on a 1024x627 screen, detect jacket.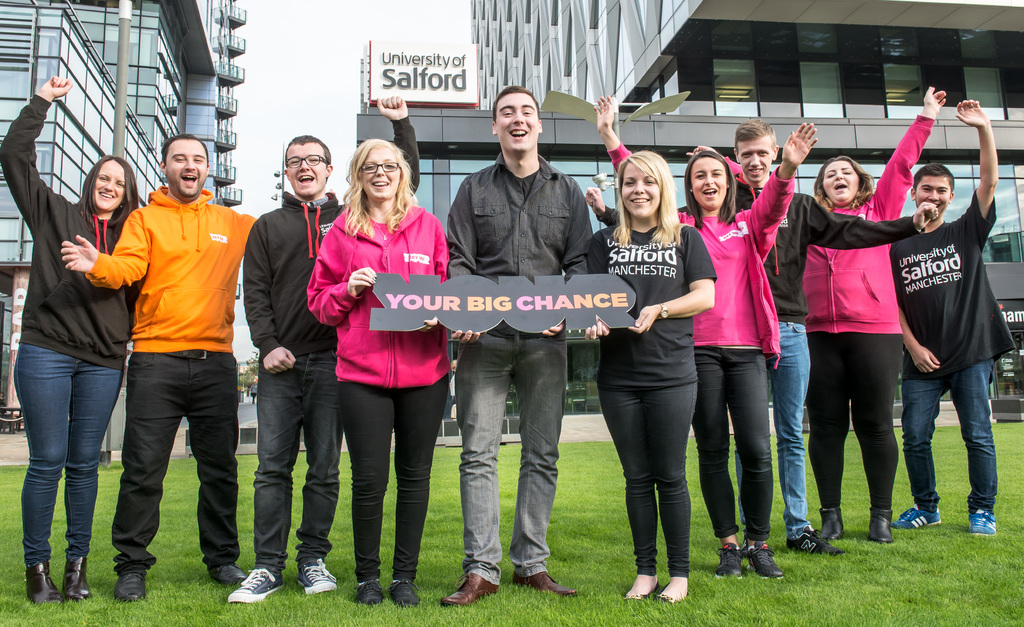
84 183 264 359.
